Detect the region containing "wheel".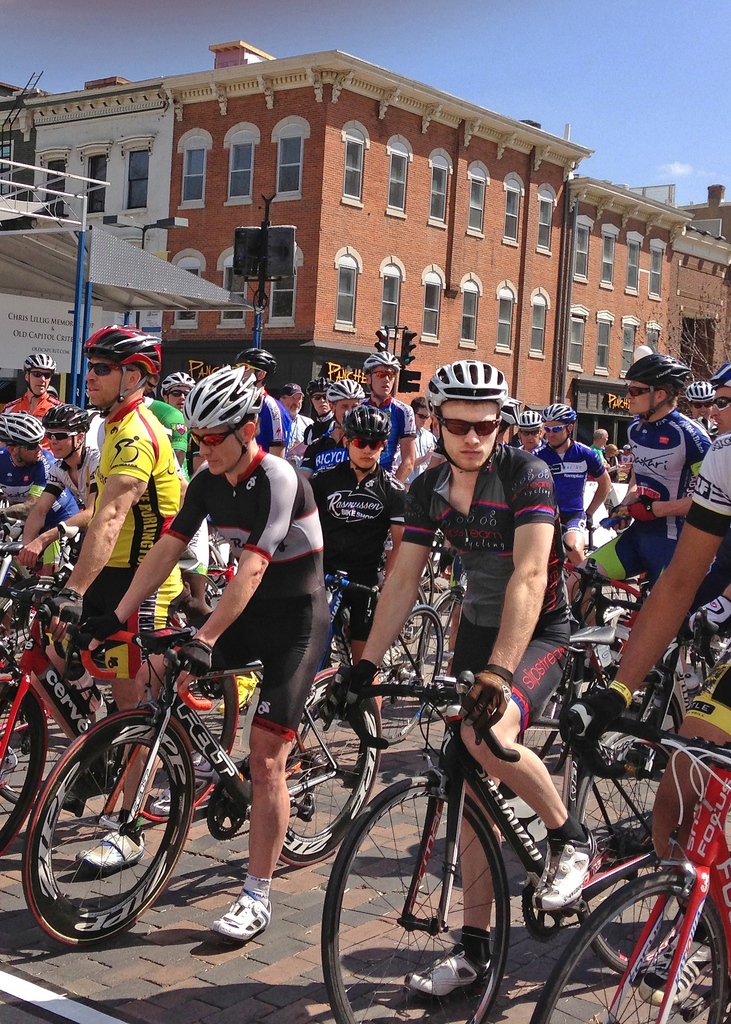
rect(0, 579, 65, 724).
